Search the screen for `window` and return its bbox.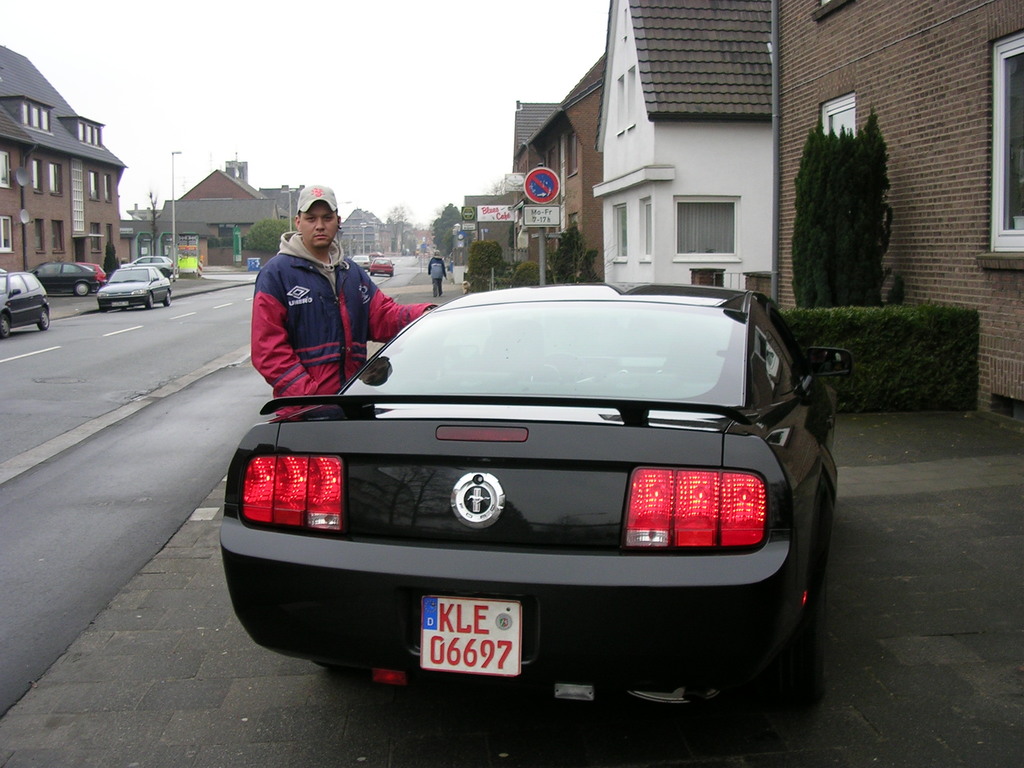
Found: rect(33, 108, 40, 127).
